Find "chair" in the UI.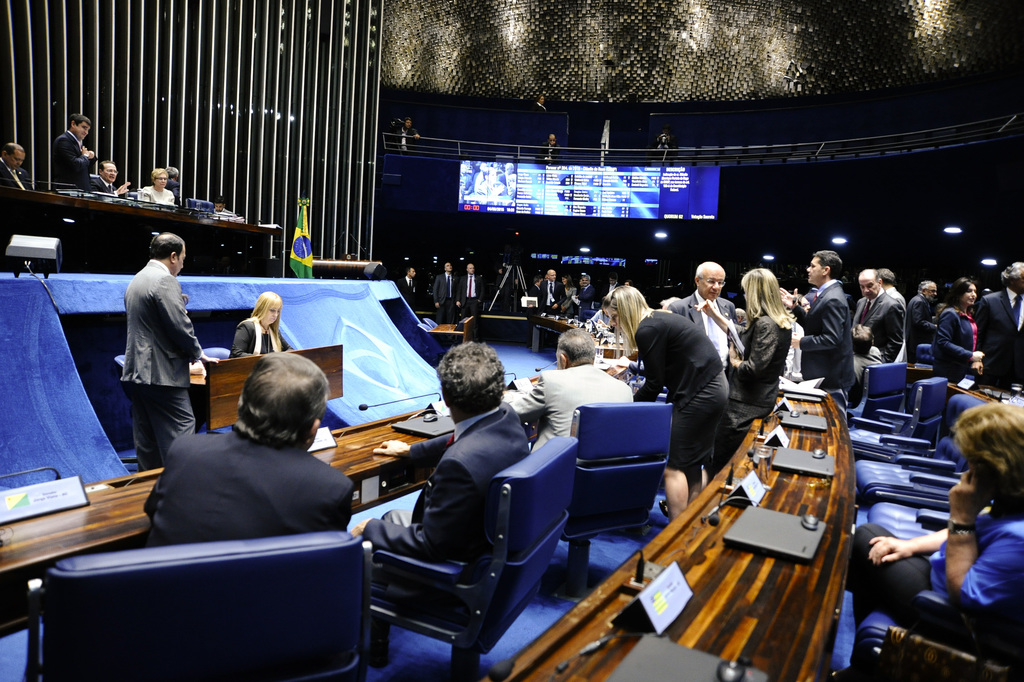
UI element at bbox=(847, 590, 1023, 681).
